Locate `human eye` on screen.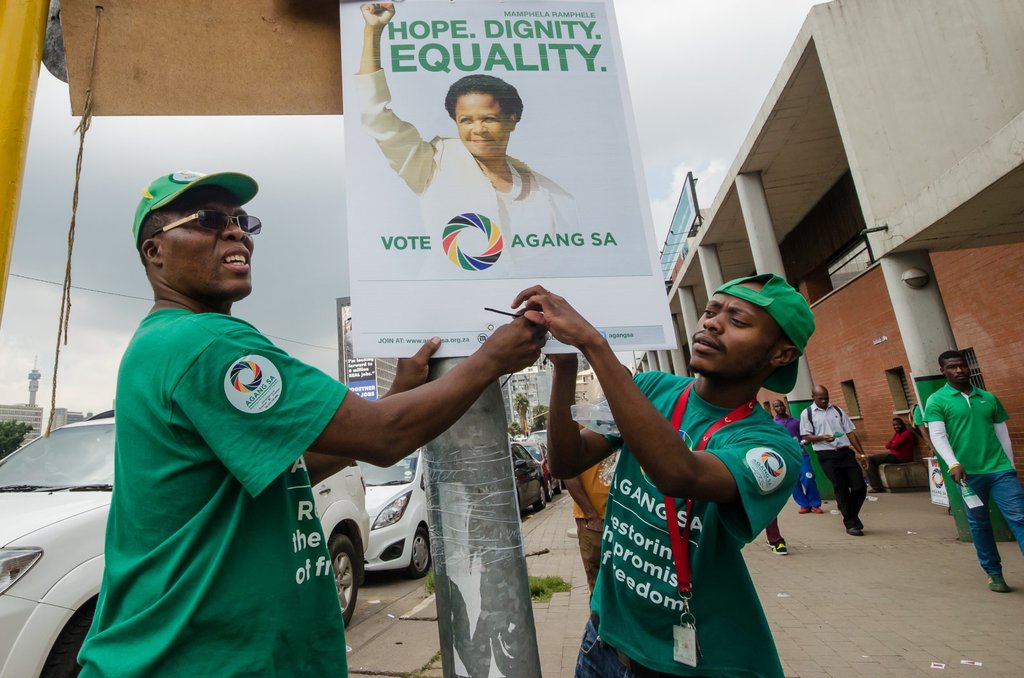
On screen at locate(702, 302, 718, 316).
